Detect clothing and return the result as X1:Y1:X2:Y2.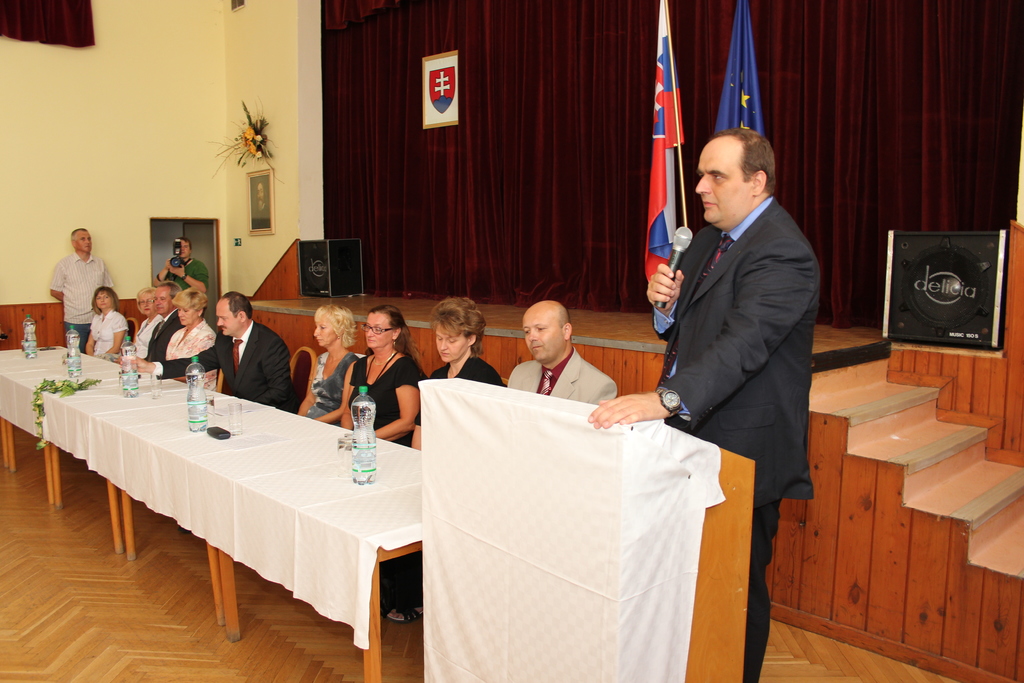
652:195:820:682.
